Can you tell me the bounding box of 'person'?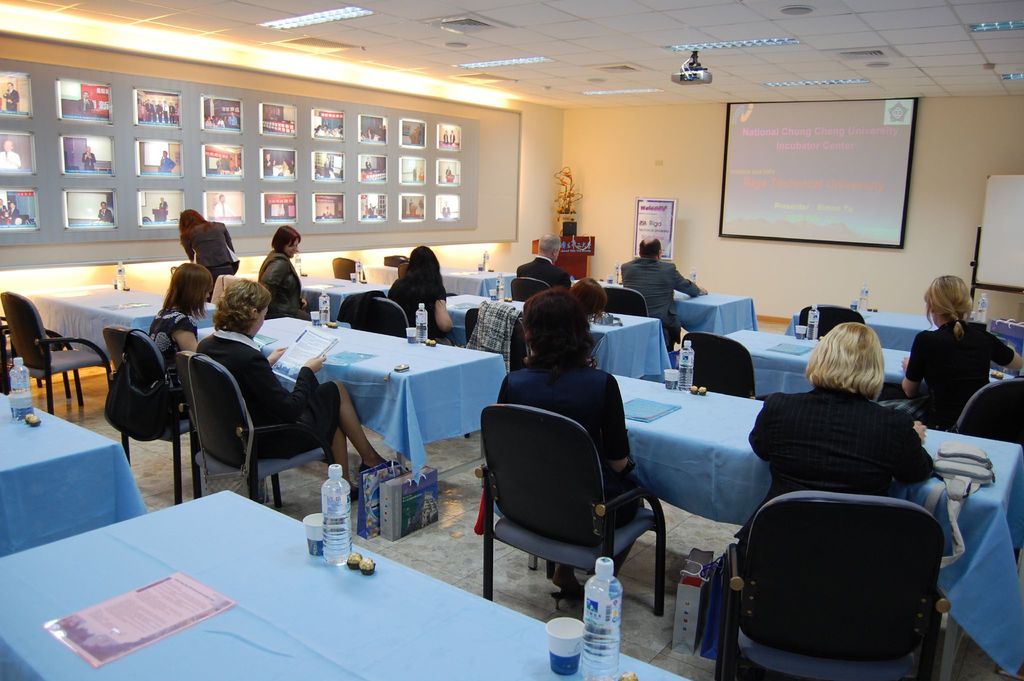
x1=213, y1=196, x2=237, y2=217.
